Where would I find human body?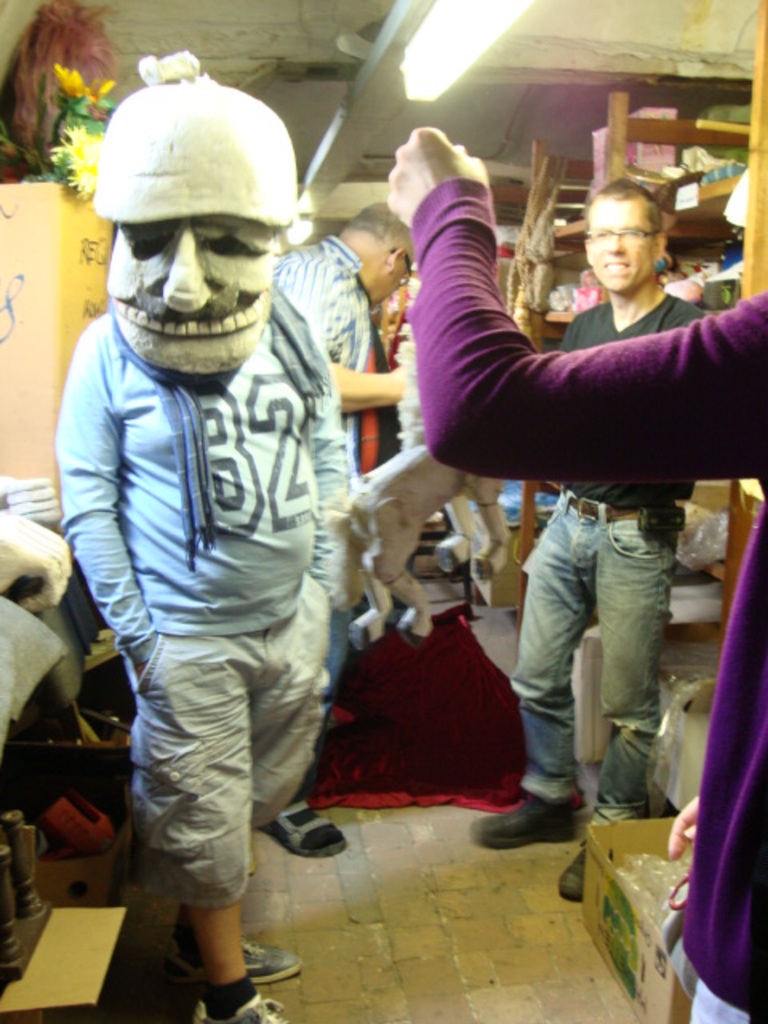
At left=478, top=176, right=709, bottom=907.
